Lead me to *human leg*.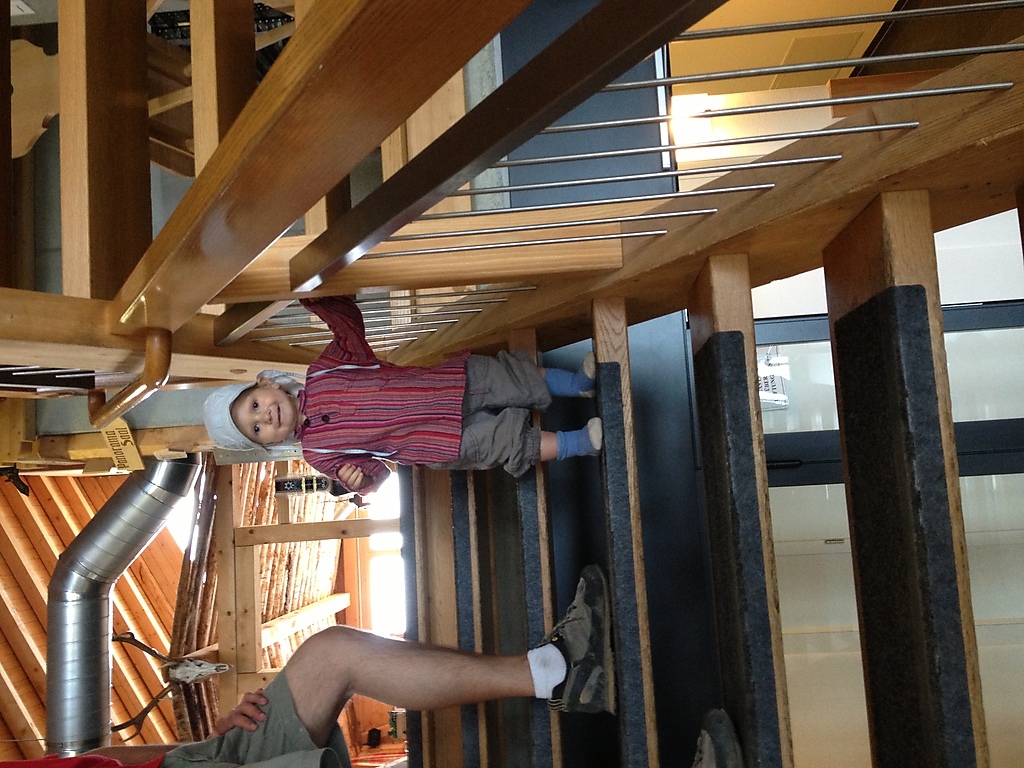
Lead to [464, 352, 593, 396].
